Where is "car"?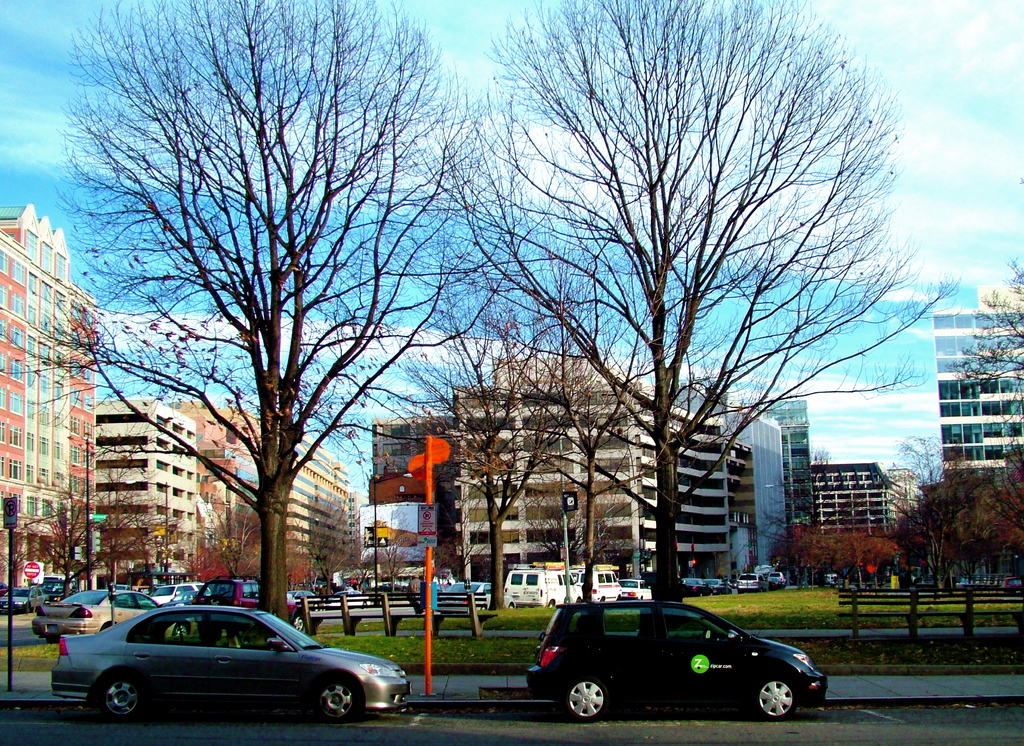
detection(699, 576, 732, 596).
